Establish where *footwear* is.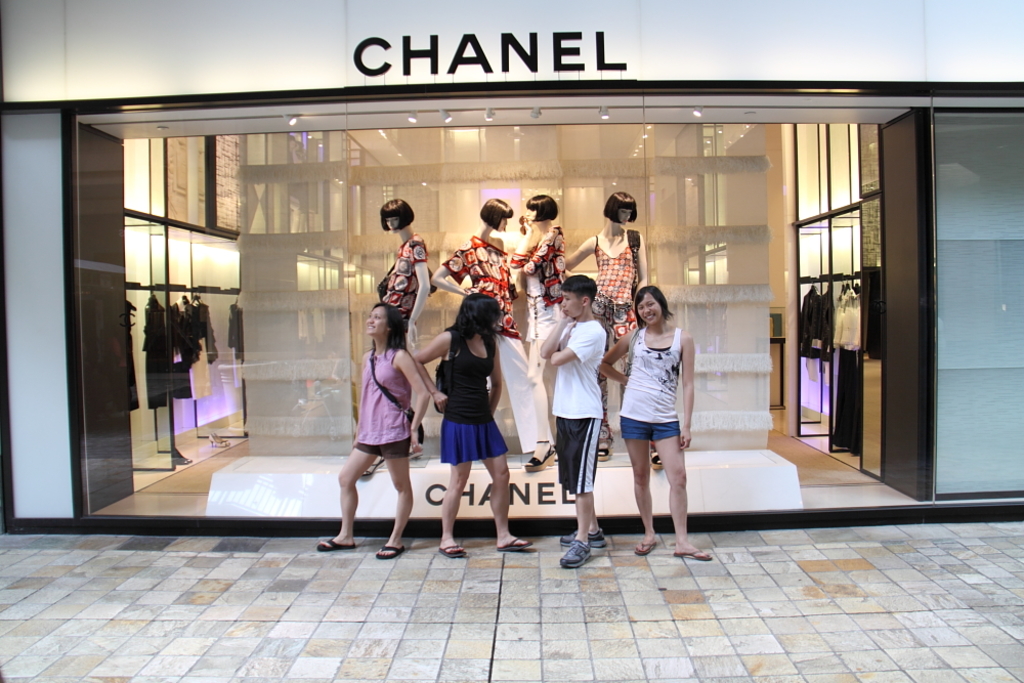
Established at [203, 430, 231, 446].
